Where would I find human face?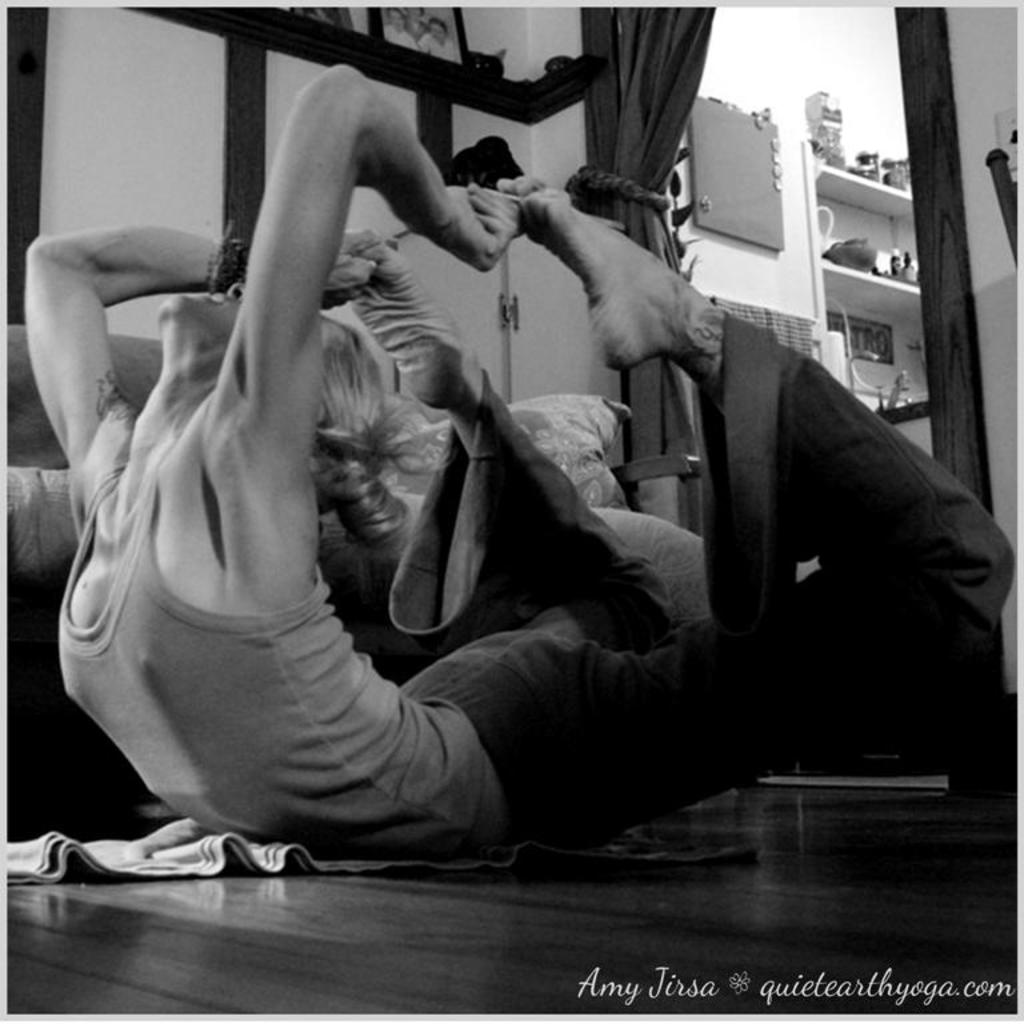
At 161,275,339,345.
